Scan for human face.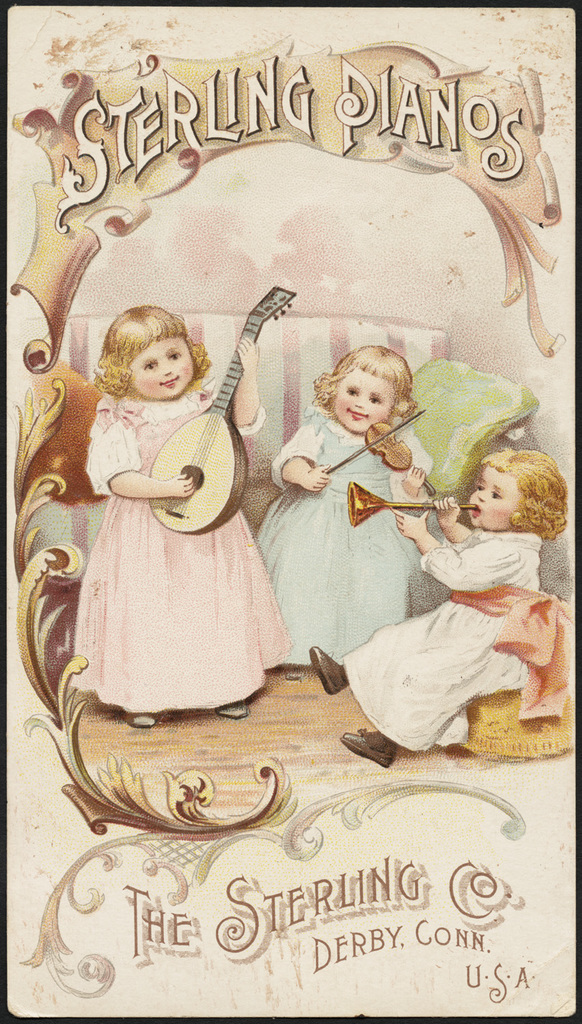
Scan result: 471/466/527/526.
